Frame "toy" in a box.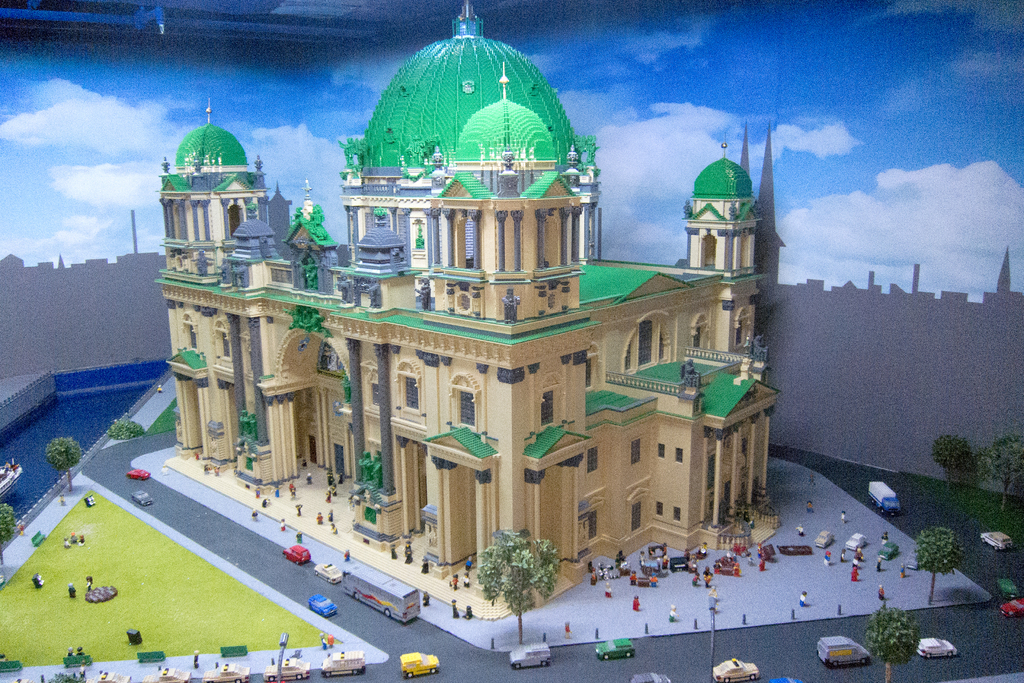
bbox(273, 539, 309, 564).
